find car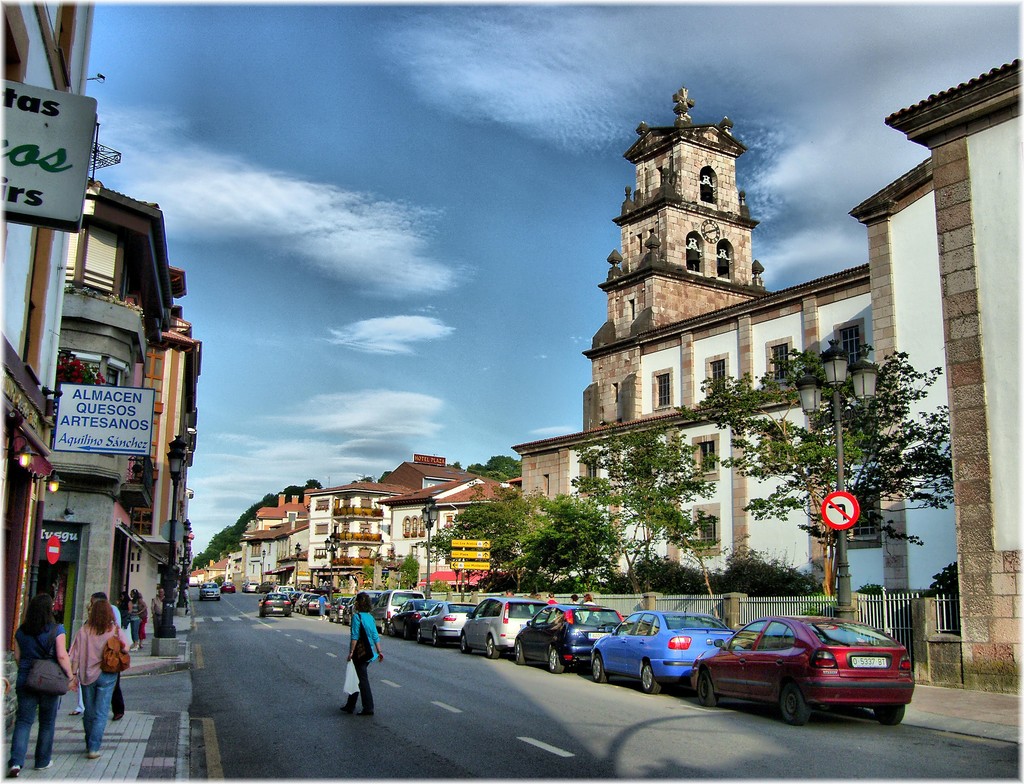
region(268, 596, 294, 618)
